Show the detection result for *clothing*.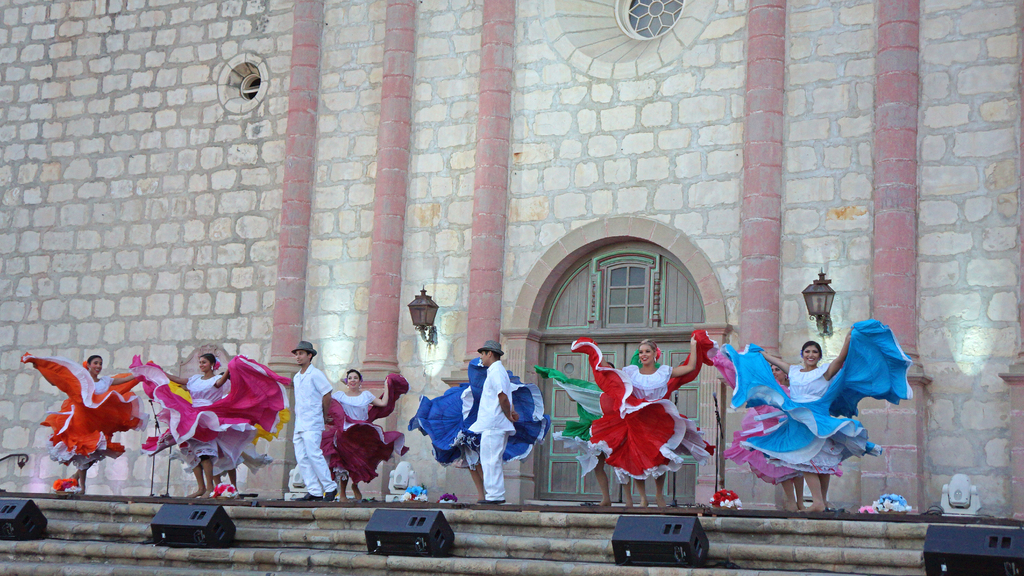
locate(287, 365, 336, 508).
